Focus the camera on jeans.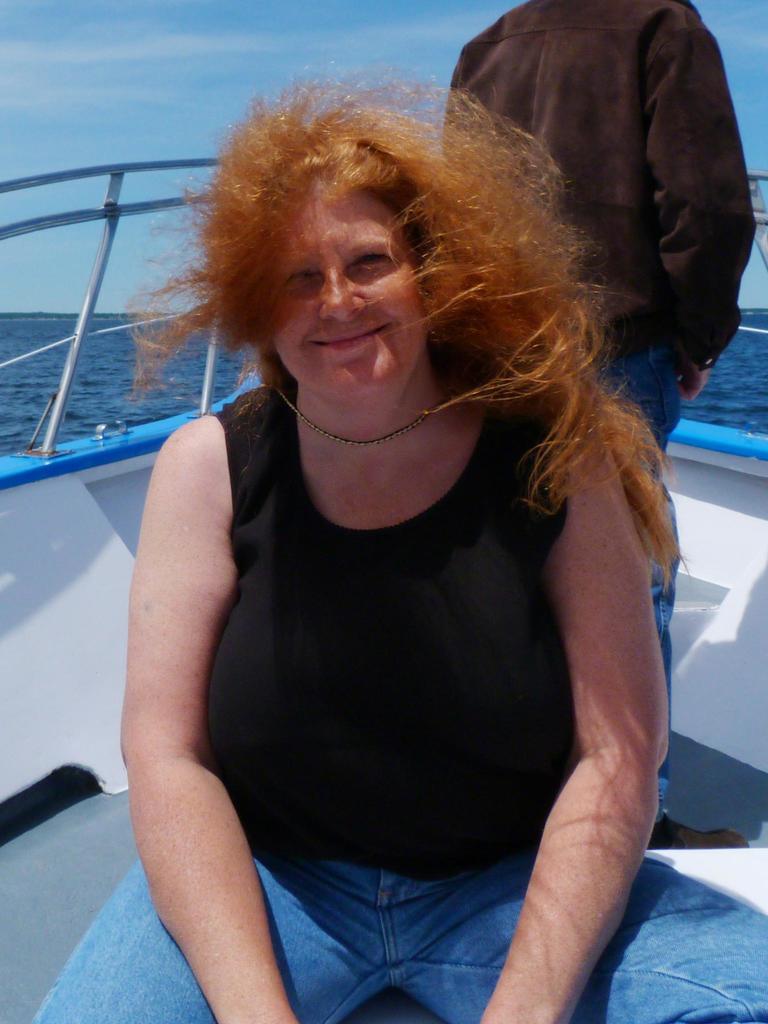
Focus region: (x1=33, y1=856, x2=767, y2=1023).
